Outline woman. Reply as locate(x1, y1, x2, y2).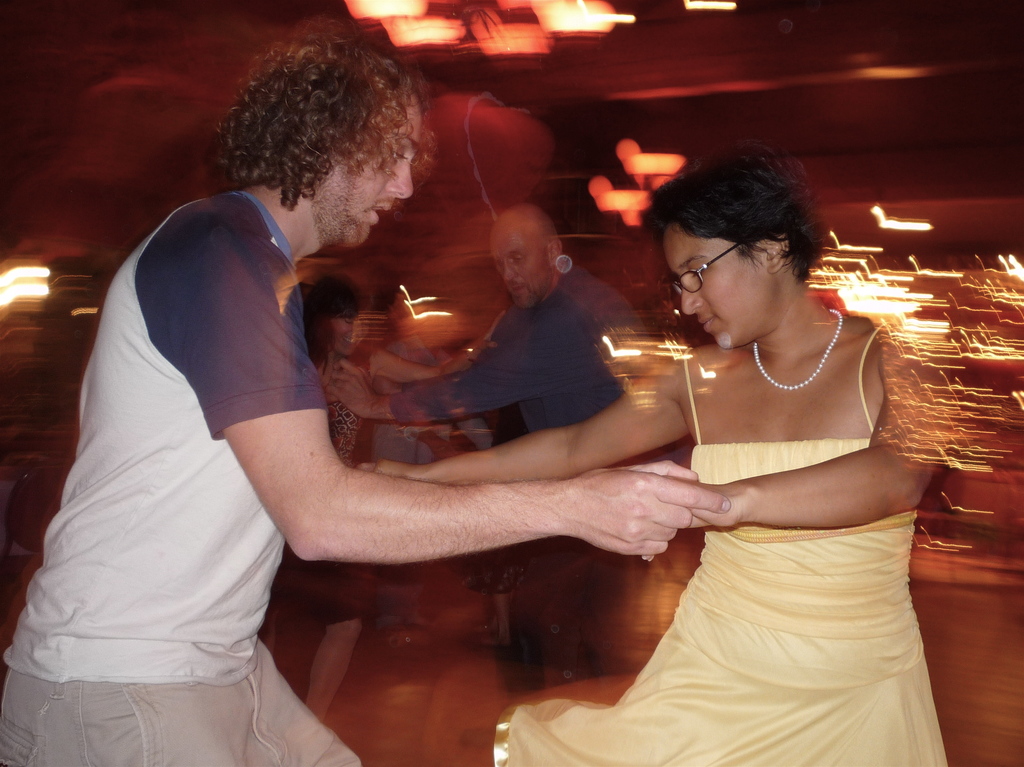
locate(349, 149, 964, 766).
